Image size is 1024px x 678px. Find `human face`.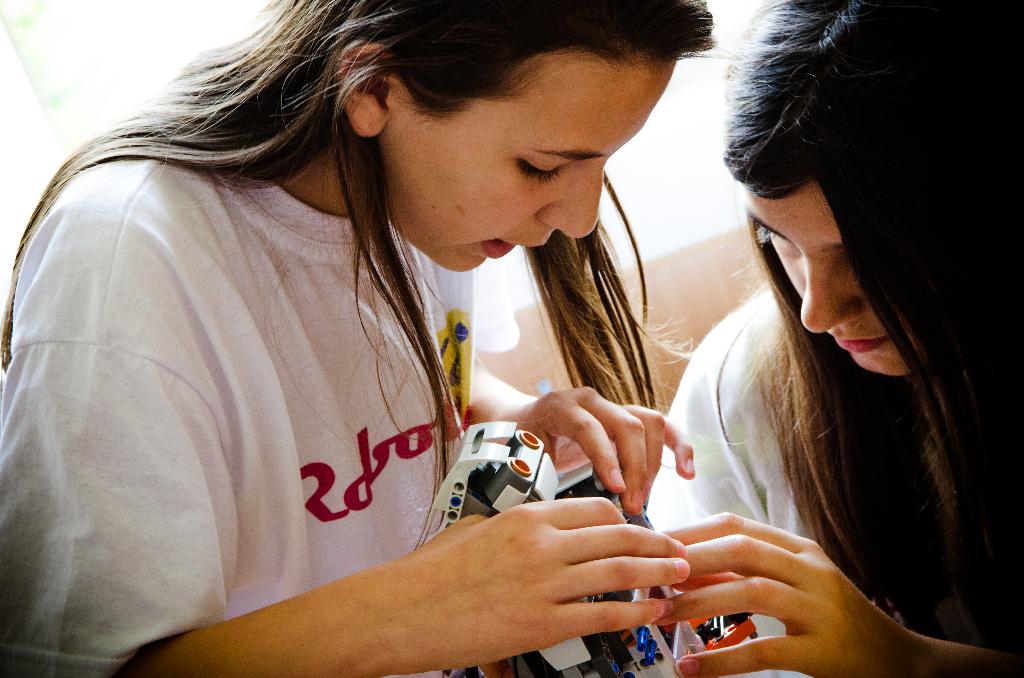
box(735, 179, 917, 373).
